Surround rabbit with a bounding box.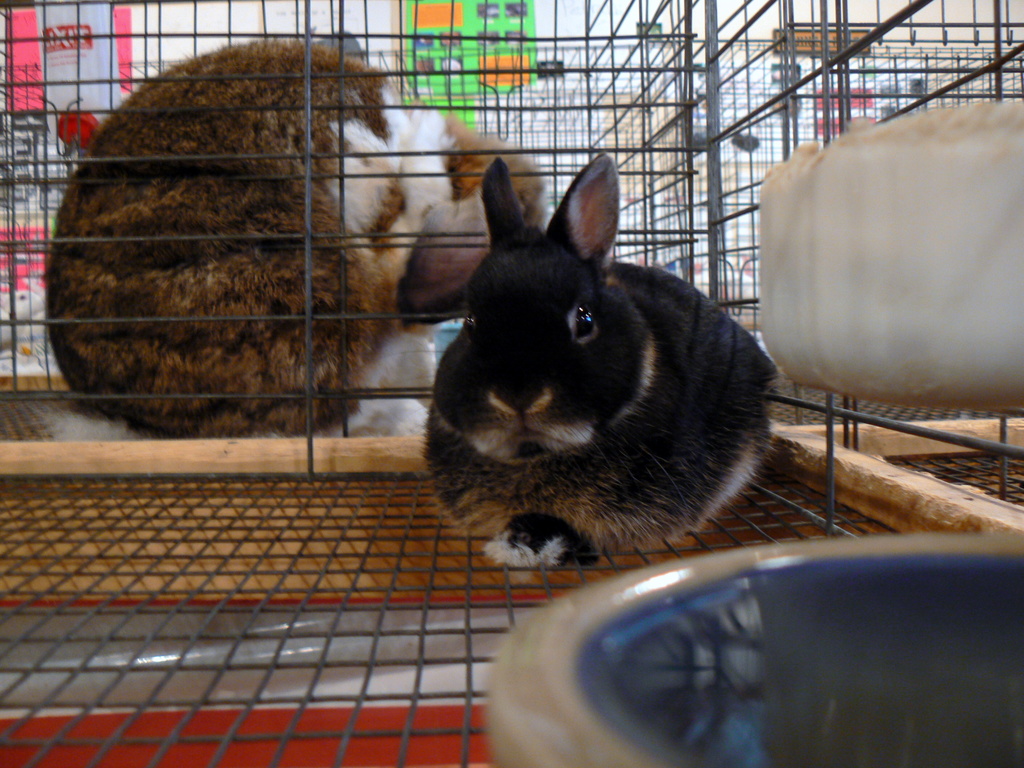
detection(413, 152, 784, 584).
